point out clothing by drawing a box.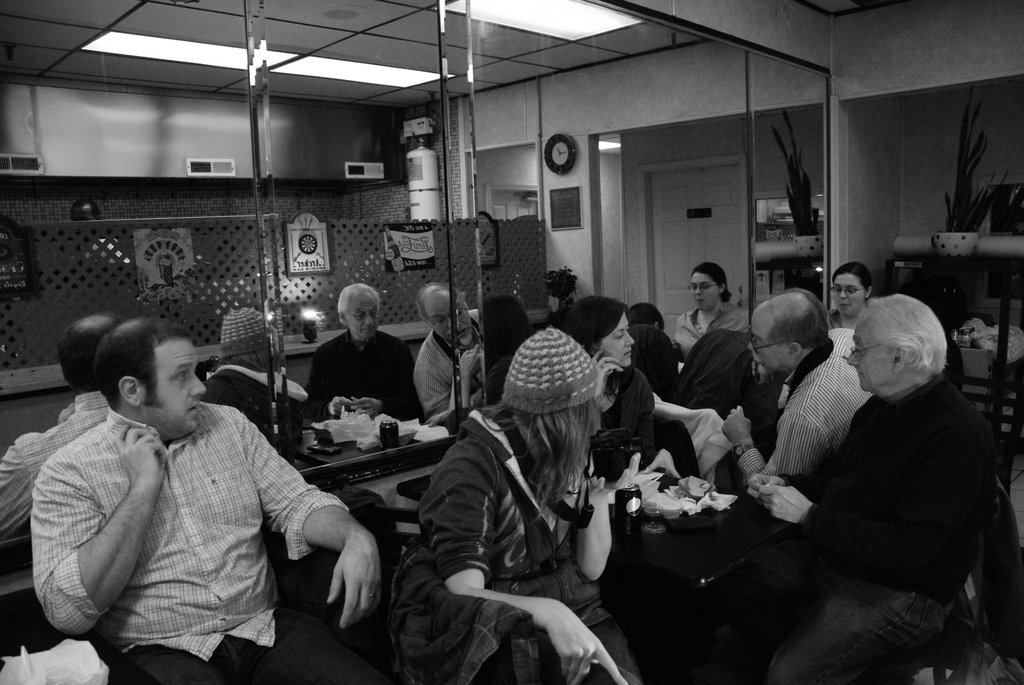
{"left": 662, "top": 303, "right": 712, "bottom": 373}.
